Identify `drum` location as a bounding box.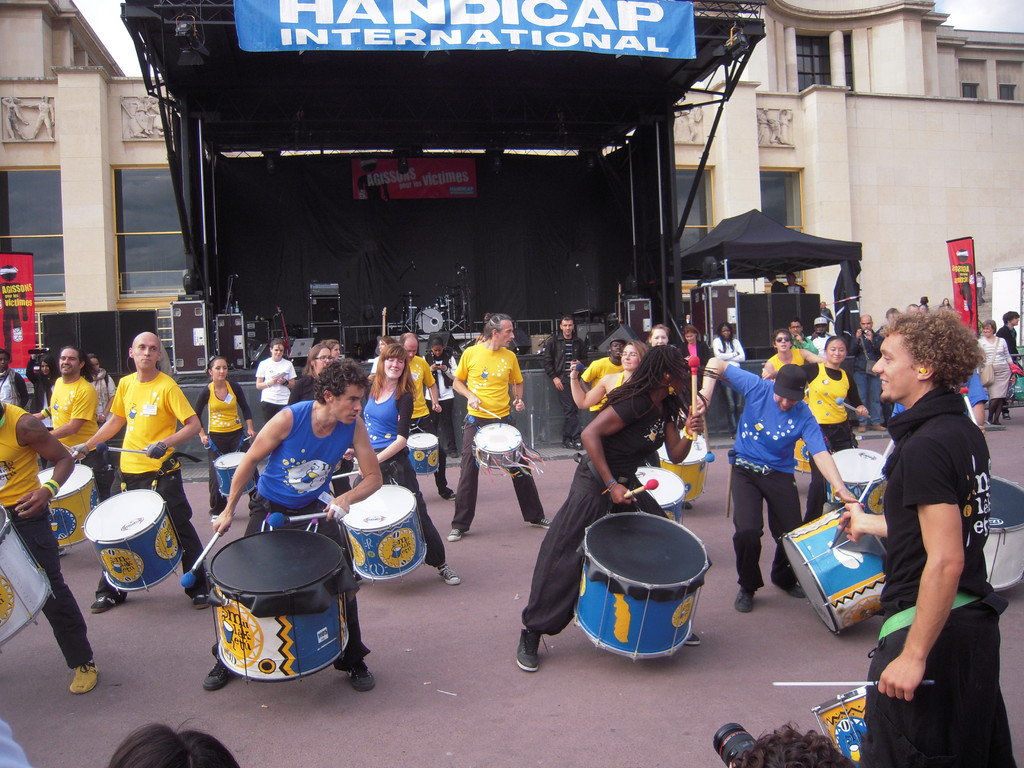
BBox(577, 511, 713, 663).
